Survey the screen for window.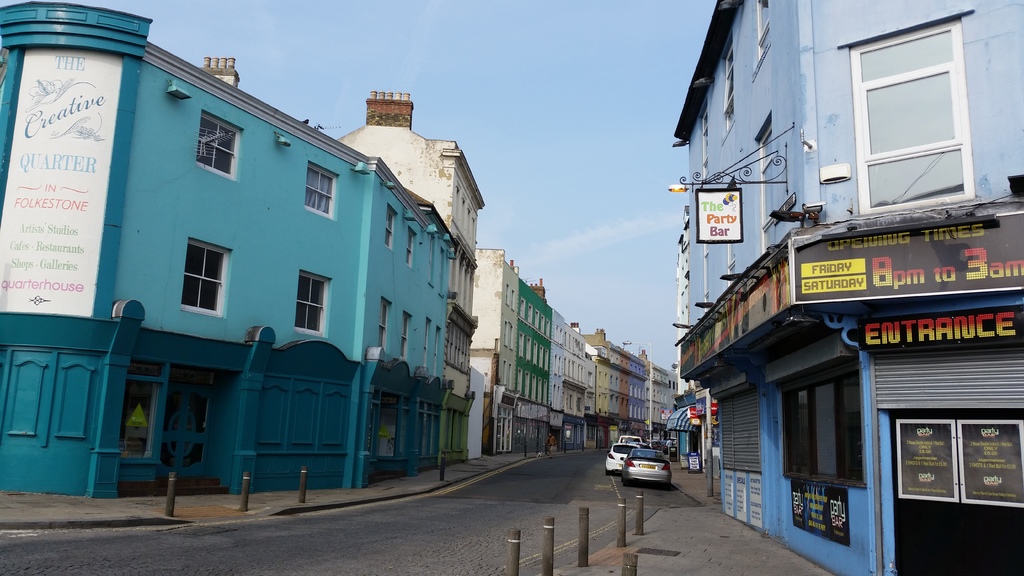
Survey found: 186:240:230:312.
